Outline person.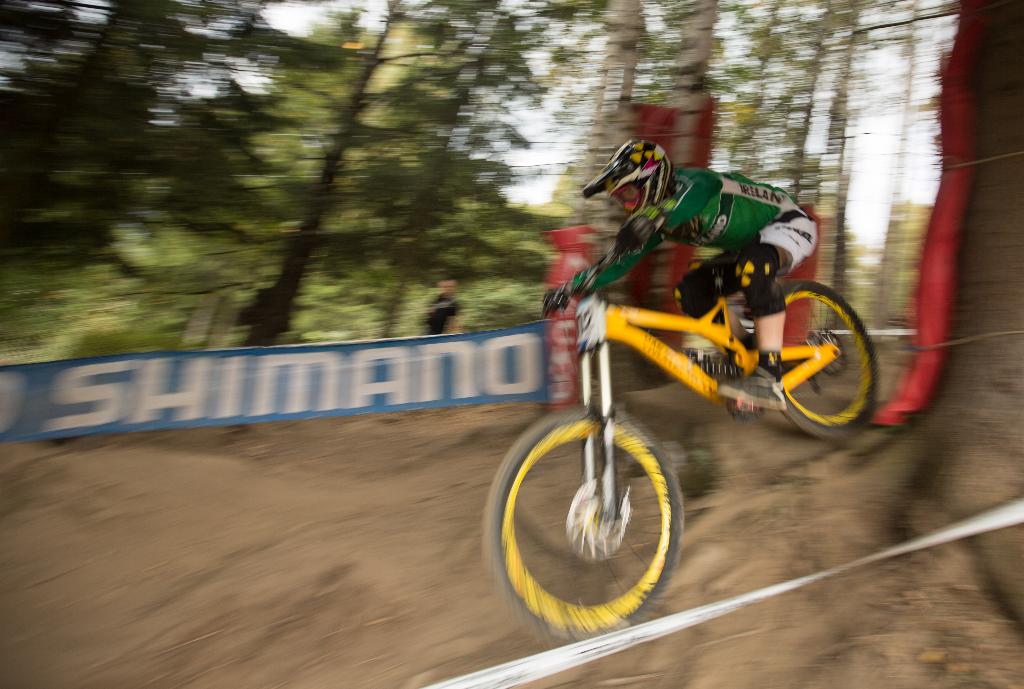
Outline: (left=545, top=140, right=819, bottom=415).
